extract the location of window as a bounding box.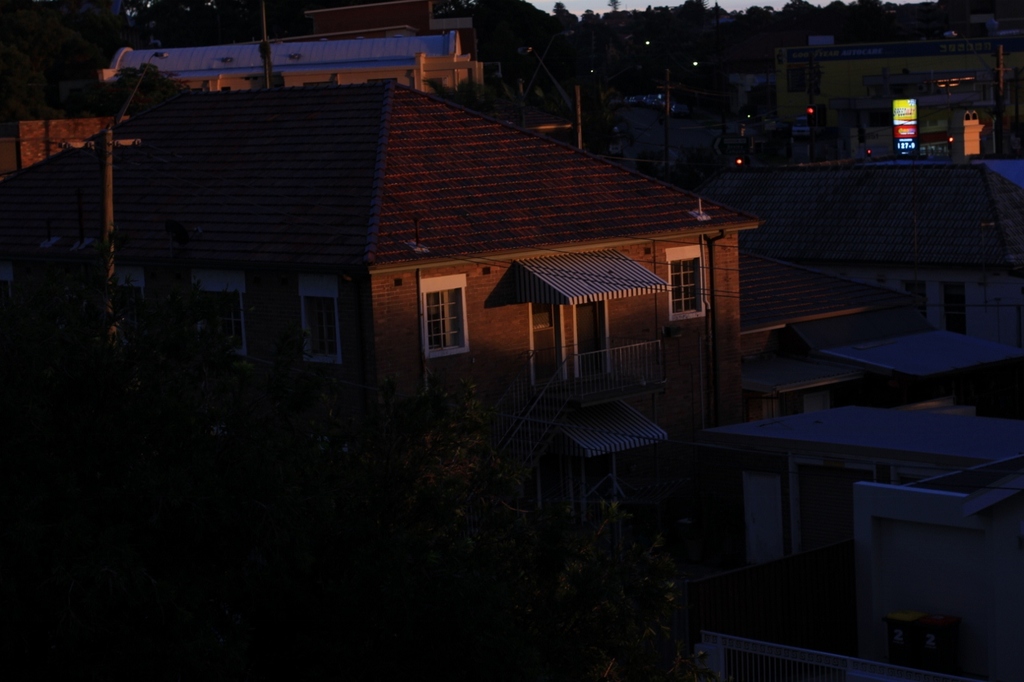
<region>295, 273, 341, 367</region>.
